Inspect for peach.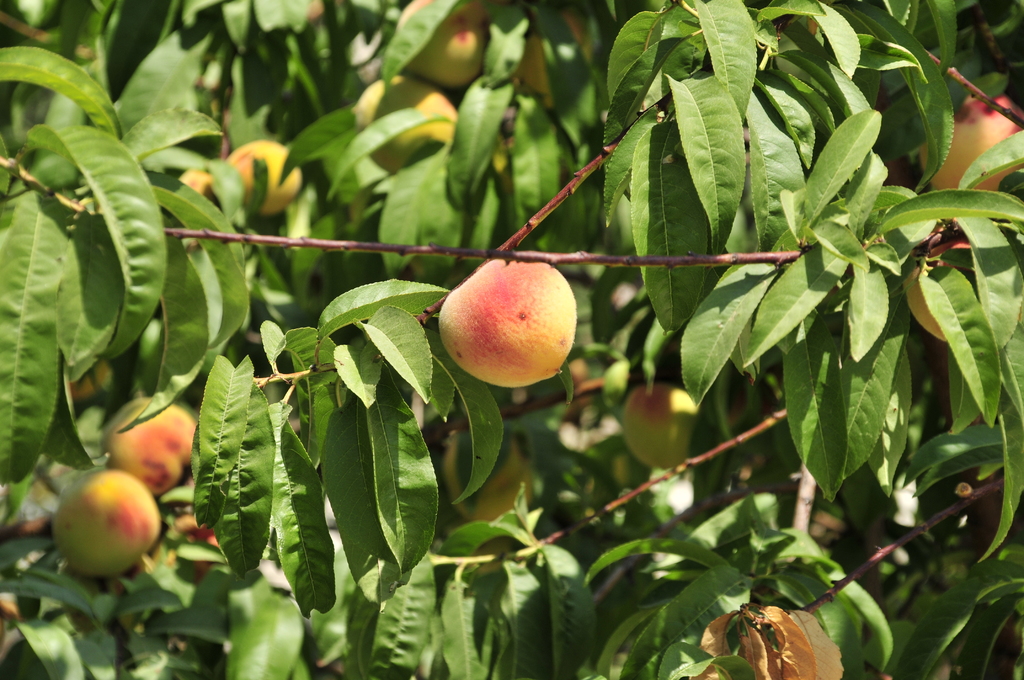
Inspection: (left=518, top=14, right=576, bottom=106).
